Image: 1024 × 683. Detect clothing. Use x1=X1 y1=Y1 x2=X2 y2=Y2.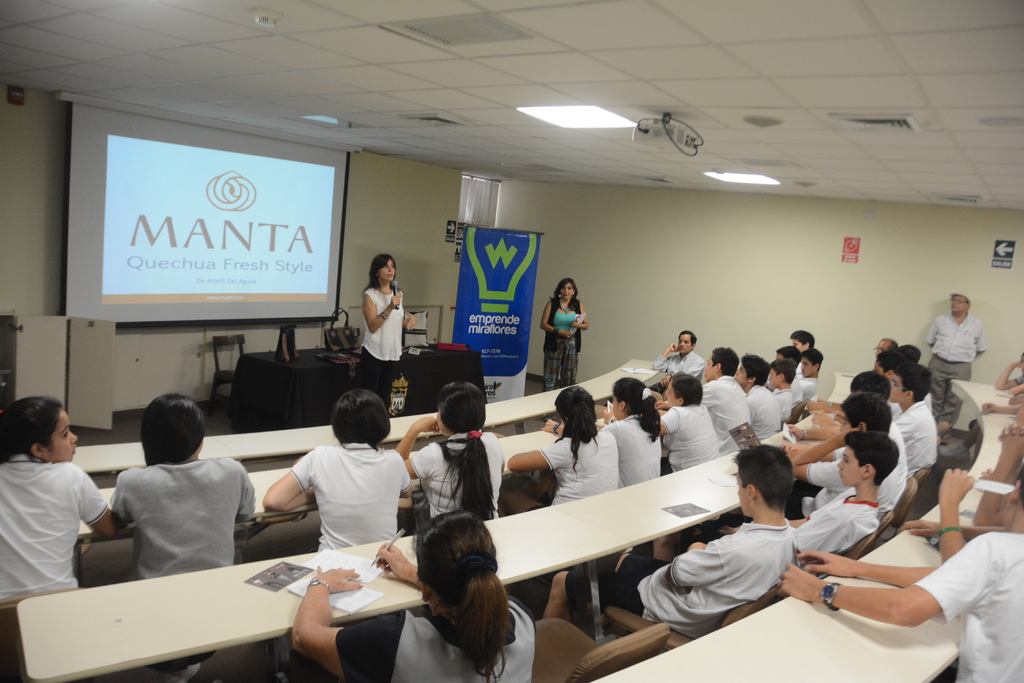
x1=562 y1=517 x2=797 y2=645.
